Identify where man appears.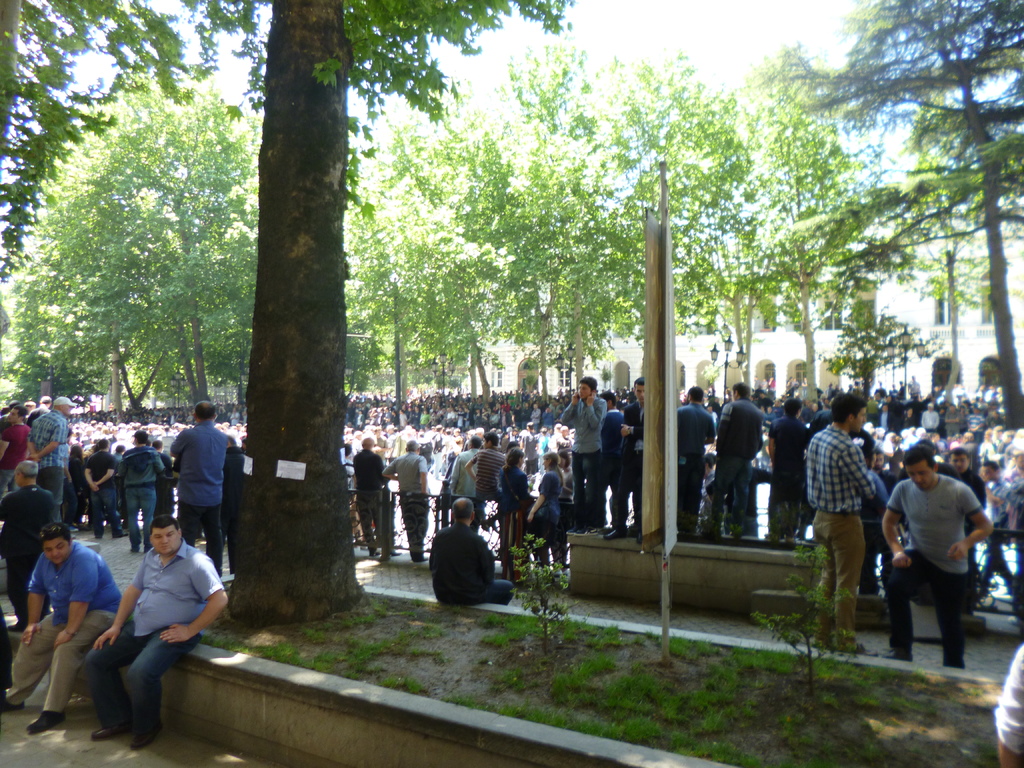
Appears at [86, 518, 223, 742].
